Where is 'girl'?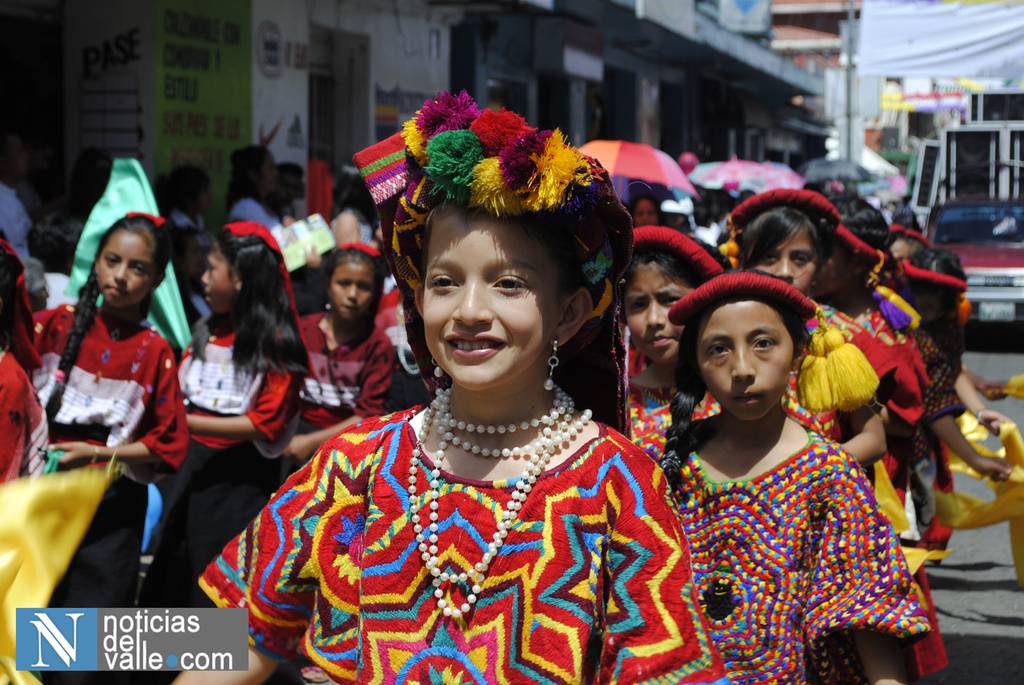
616,224,735,441.
